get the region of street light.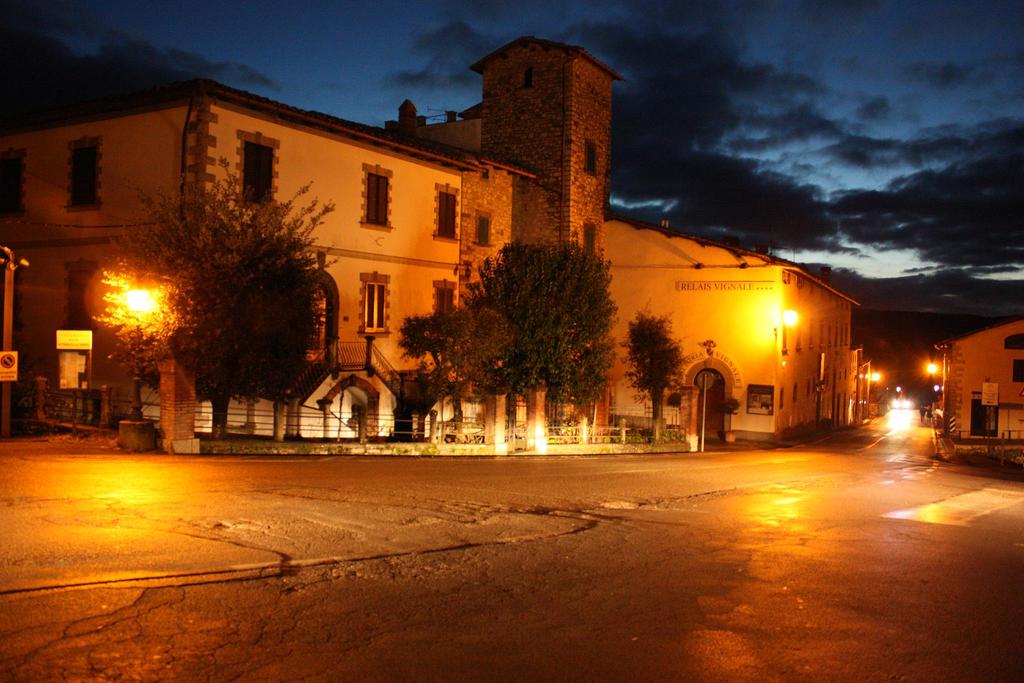
(120,286,163,420).
